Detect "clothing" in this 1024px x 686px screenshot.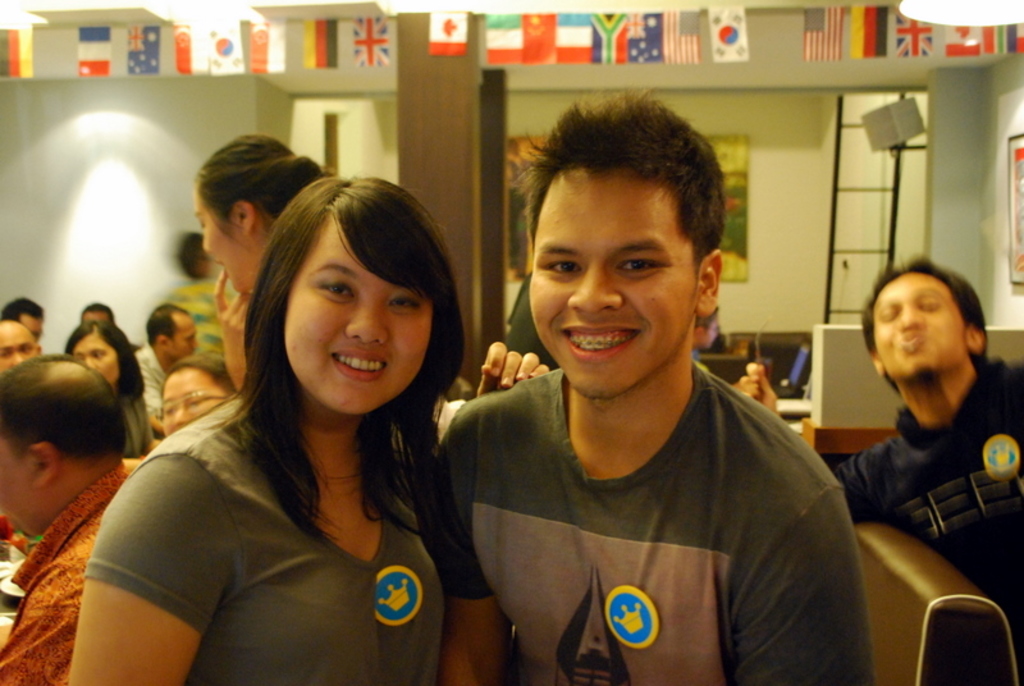
Detection: locate(120, 380, 154, 456).
